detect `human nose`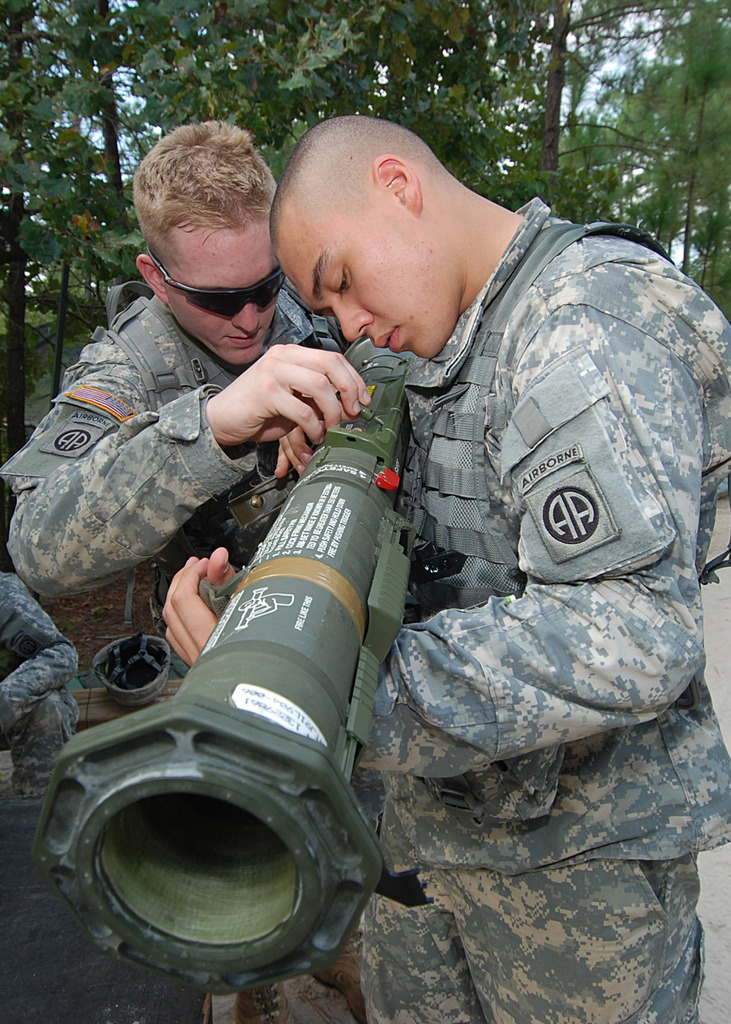
234, 305, 261, 337
